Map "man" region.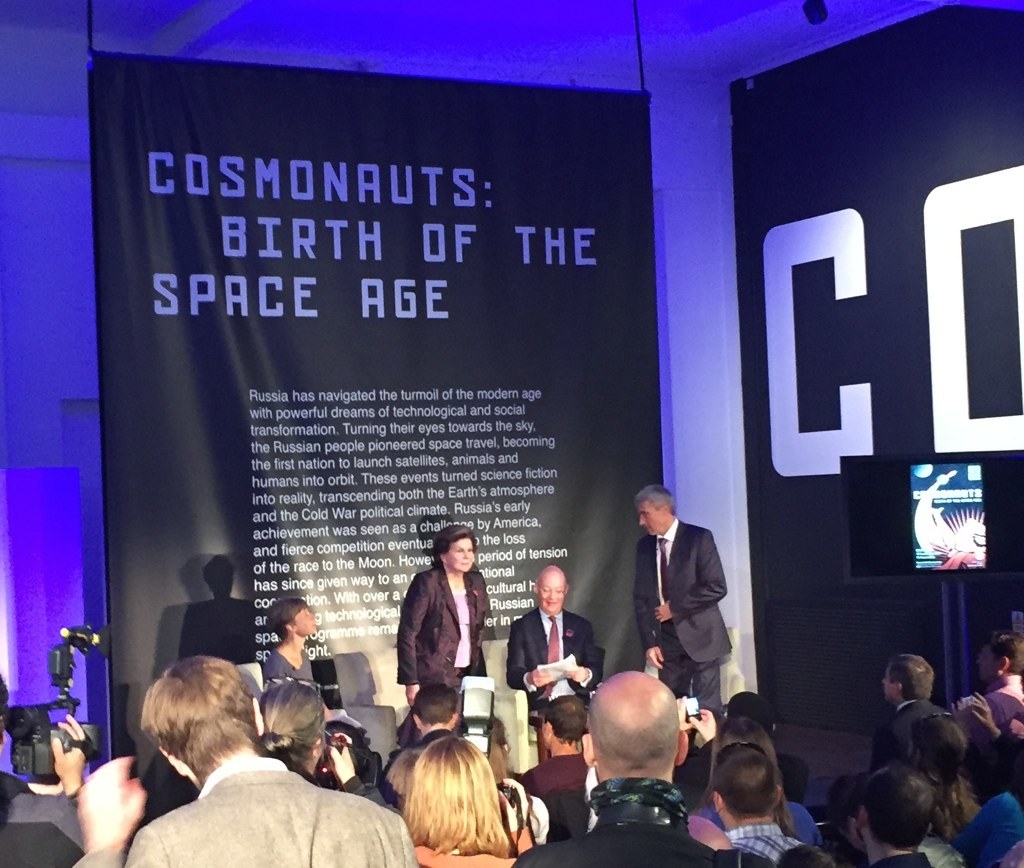
Mapped to Rect(853, 770, 939, 867).
